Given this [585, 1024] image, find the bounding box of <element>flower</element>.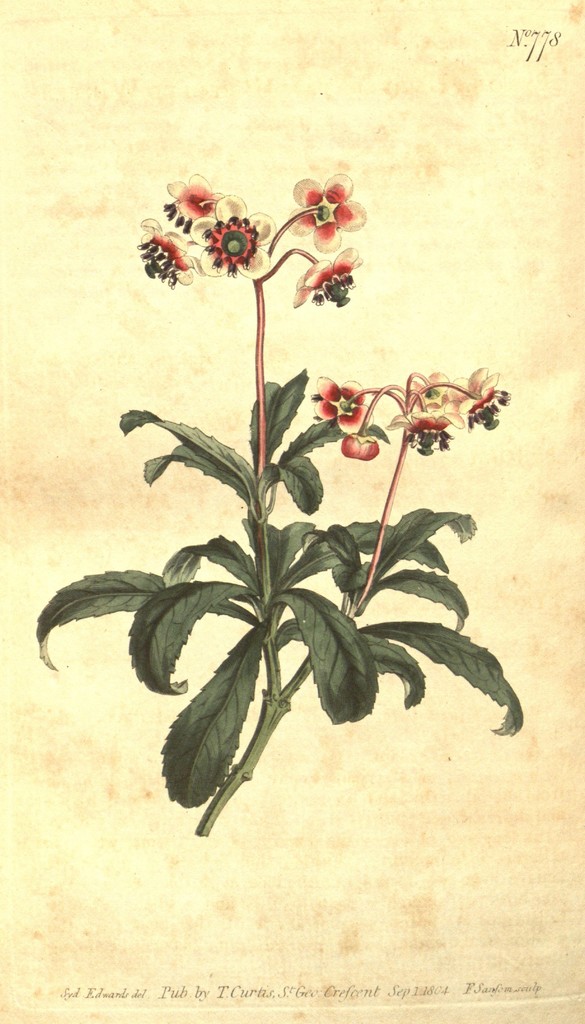
293 250 375 305.
